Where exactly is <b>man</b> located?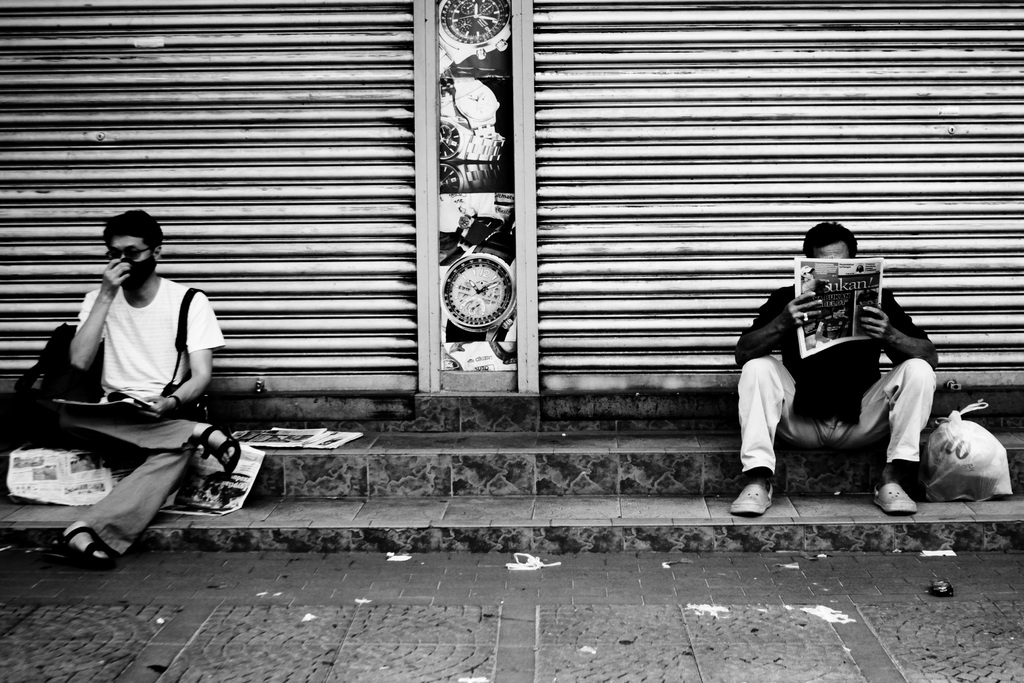
Its bounding box is (x1=29, y1=201, x2=239, y2=568).
